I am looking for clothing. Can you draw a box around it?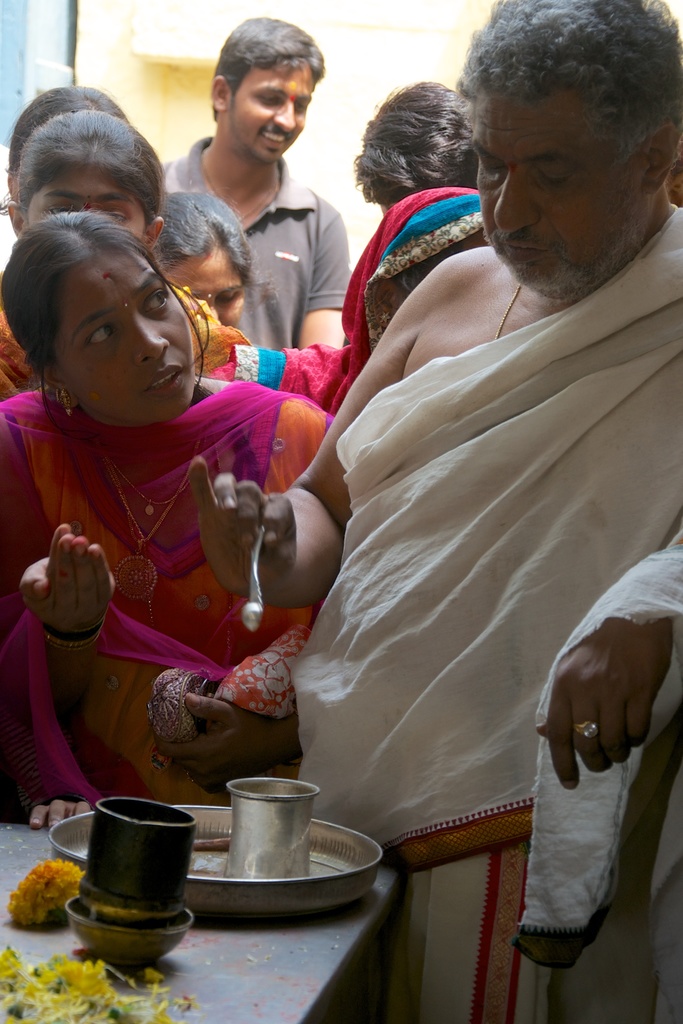
Sure, the bounding box is pyautogui.locateOnScreen(0, 390, 329, 825).
